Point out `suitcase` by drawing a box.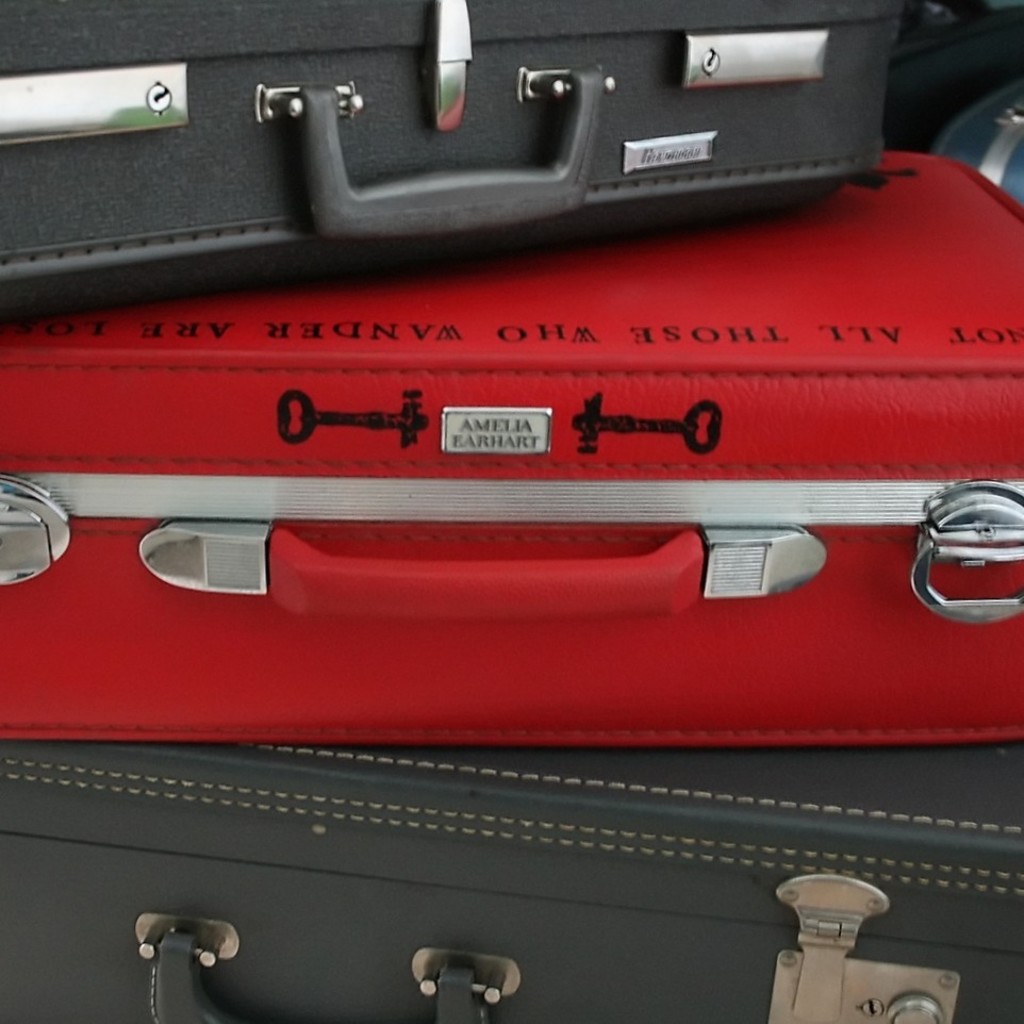
bbox=(0, 0, 921, 320).
